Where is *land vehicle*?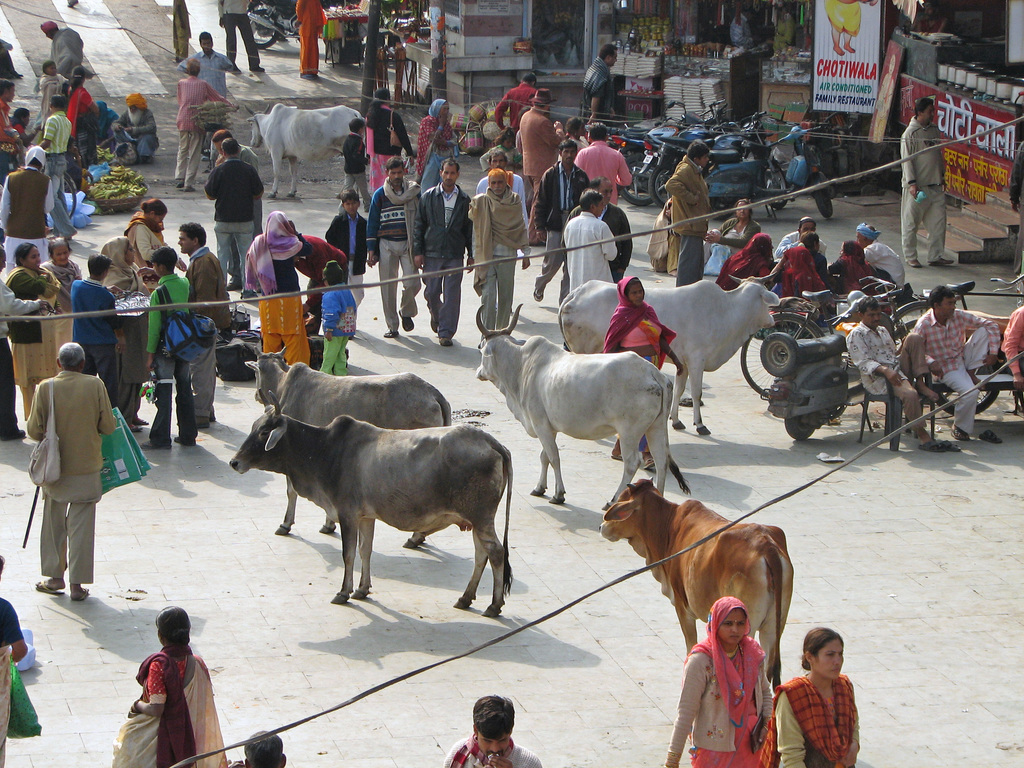
l=739, t=273, r=902, b=392.
